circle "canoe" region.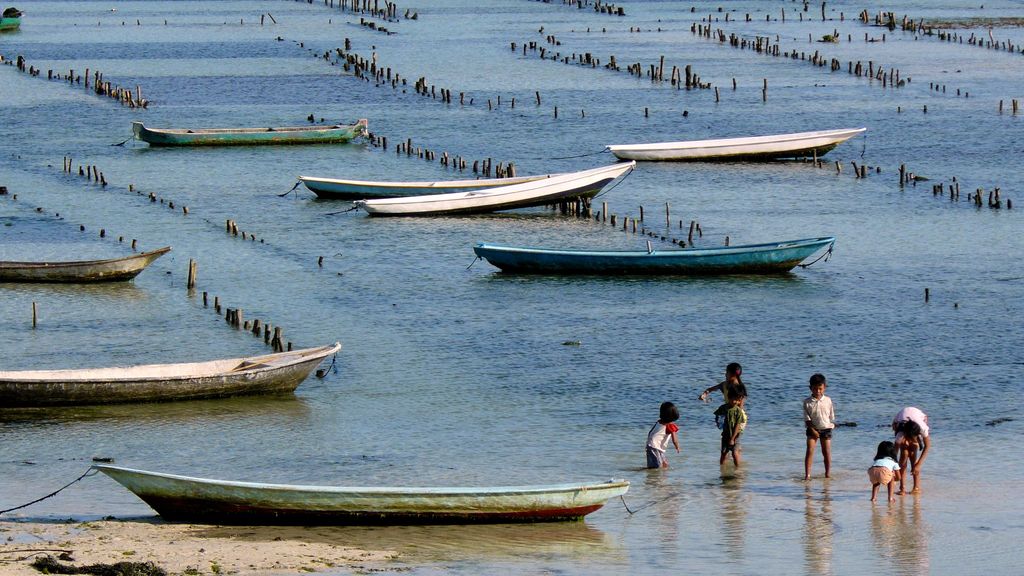
Region: (left=297, top=173, right=567, bottom=202).
